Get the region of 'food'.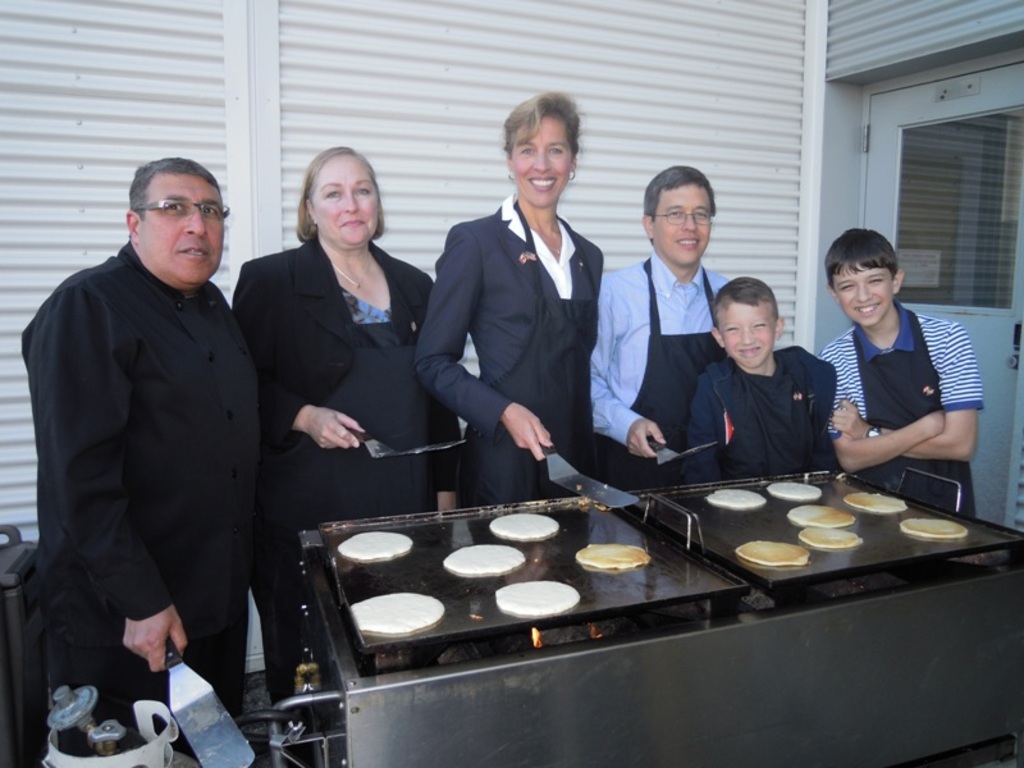
x1=497, y1=582, x2=577, y2=617.
